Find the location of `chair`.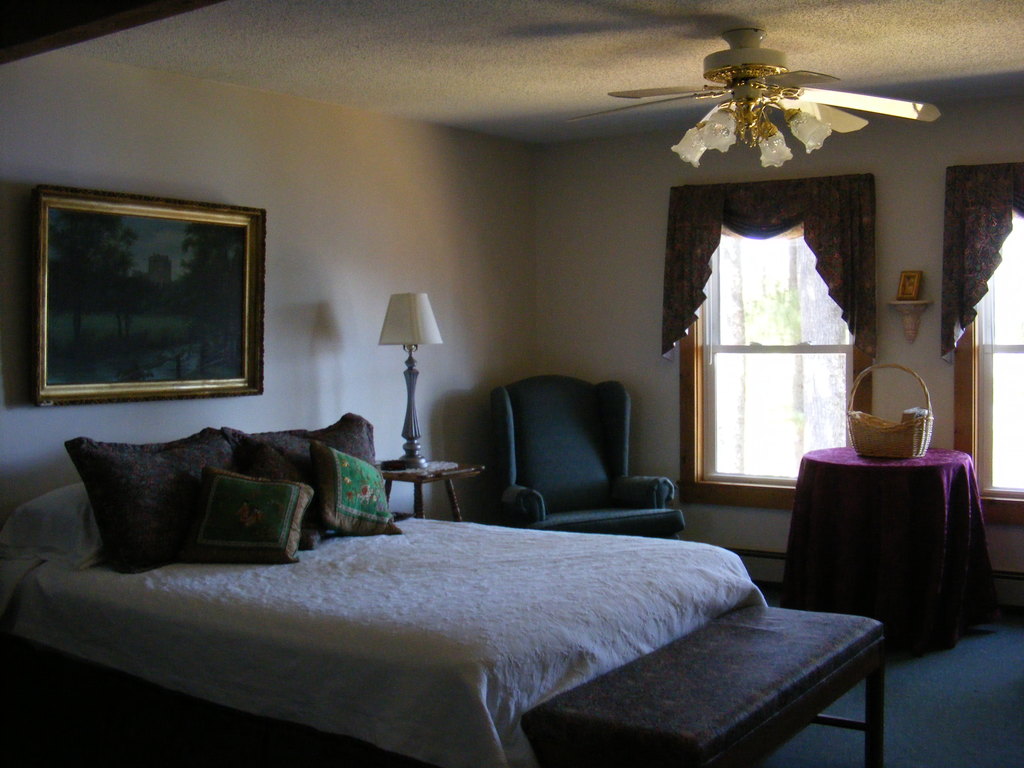
Location: bbox=[488, 374, 691, 535].
